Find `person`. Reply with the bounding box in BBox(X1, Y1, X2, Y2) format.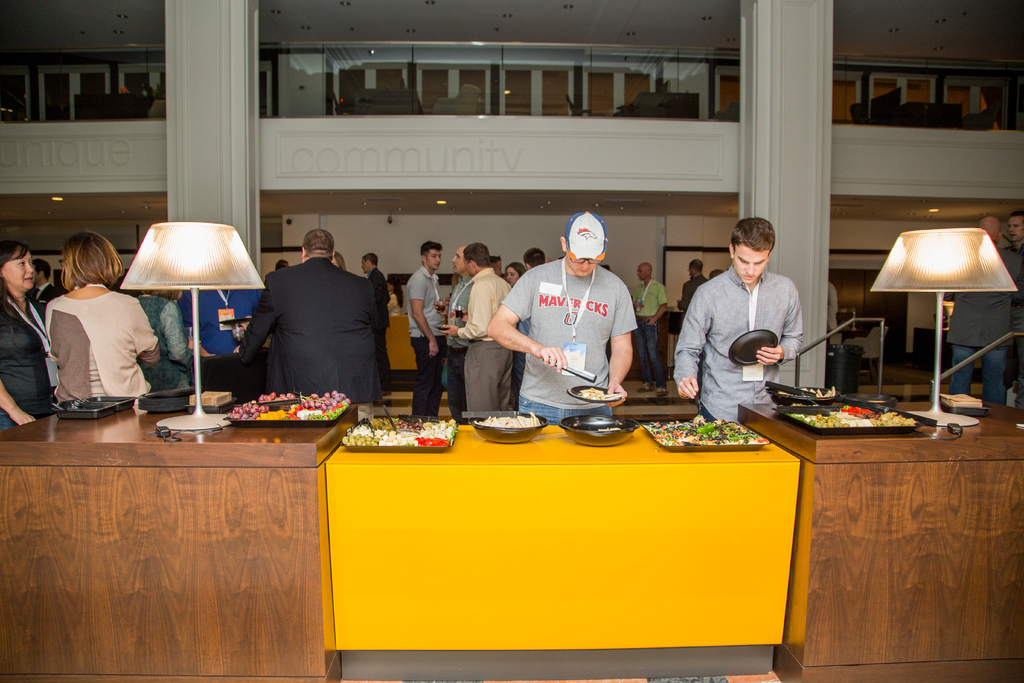
BBox(47, 230, 159, 407).
